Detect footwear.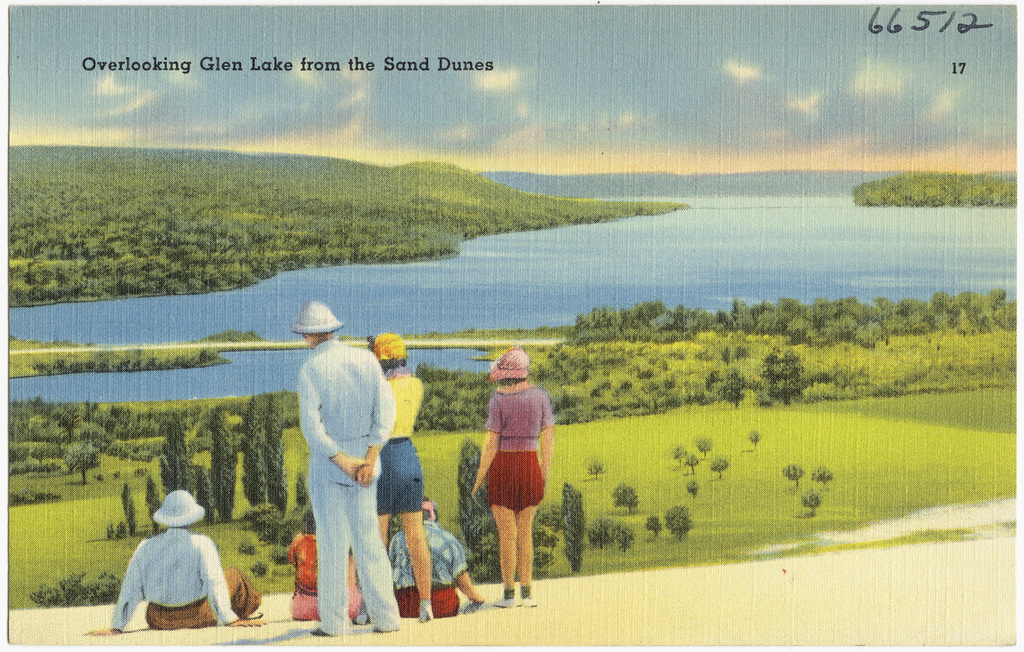
Detected at [307, 624, 333, 639].
